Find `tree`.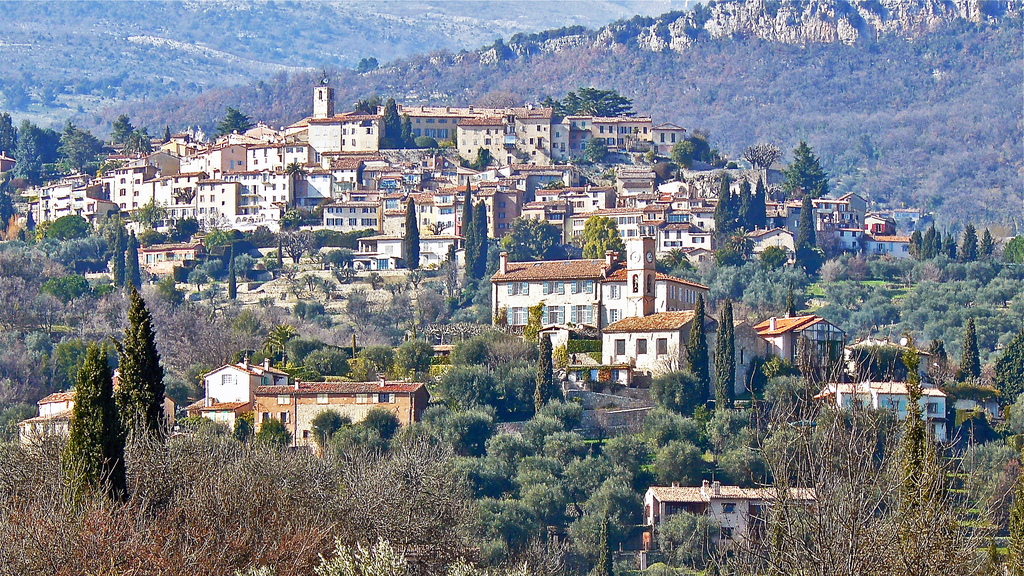
box=[788, 133, 847, 207].
